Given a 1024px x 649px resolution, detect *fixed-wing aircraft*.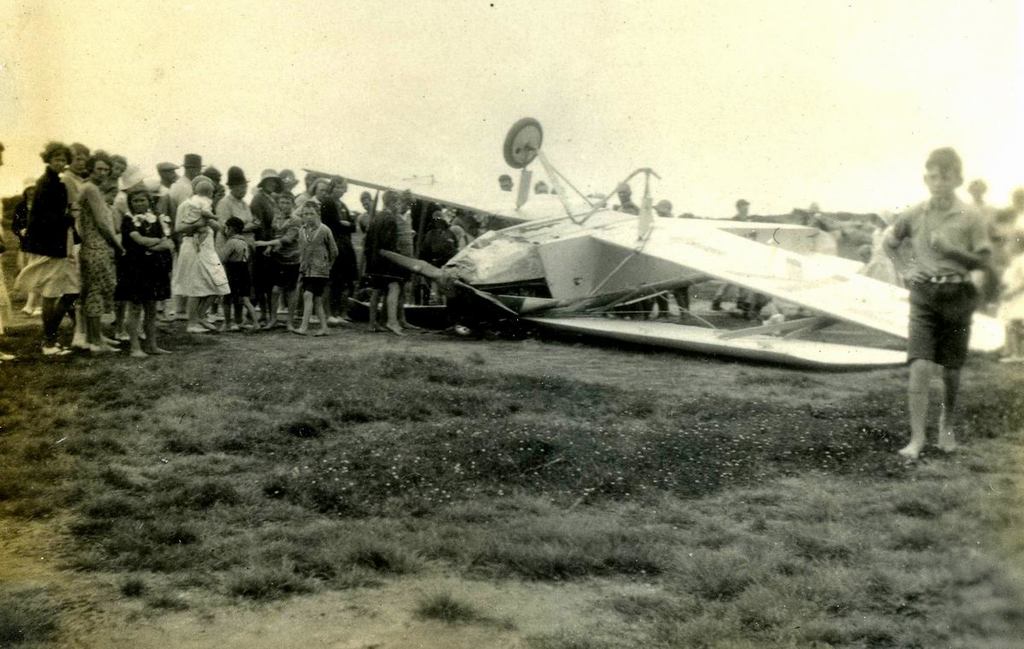
box(302, 118, 1007, 368).
